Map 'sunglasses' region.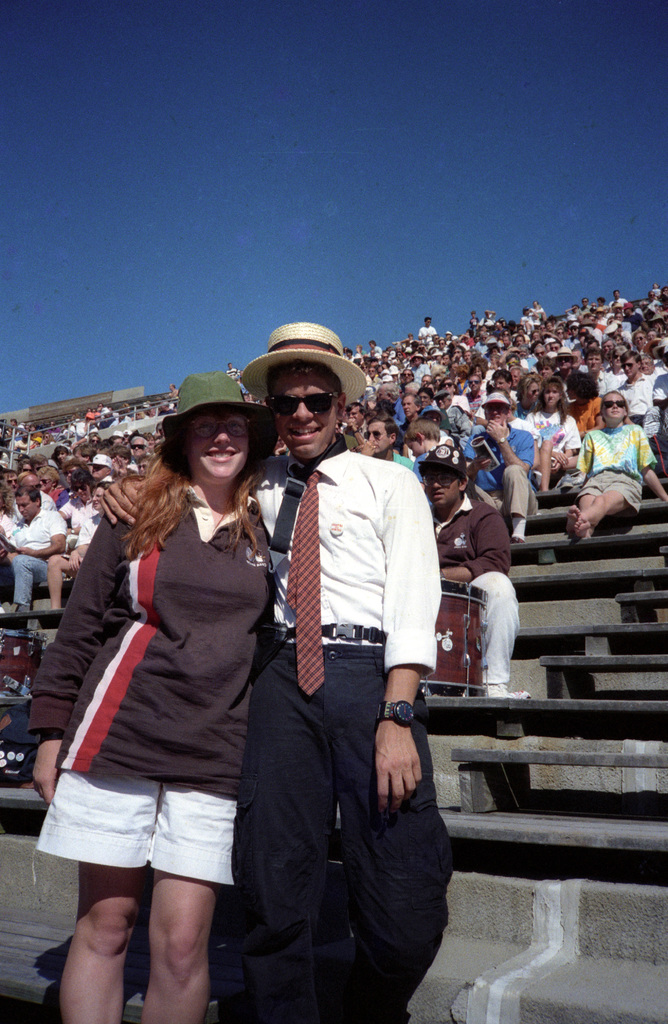
Mapped to {"left": 260, "top": 388, "right": 343, "bottom": 411}.
